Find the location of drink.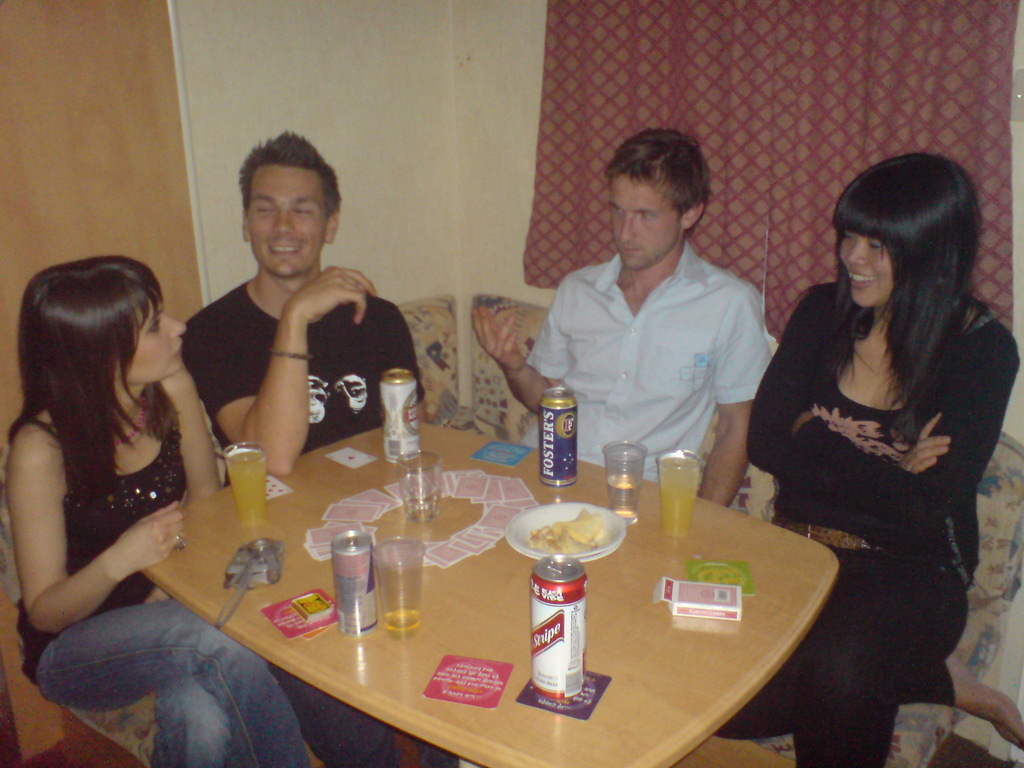
Location: detection(224, 446, 267, 527).
